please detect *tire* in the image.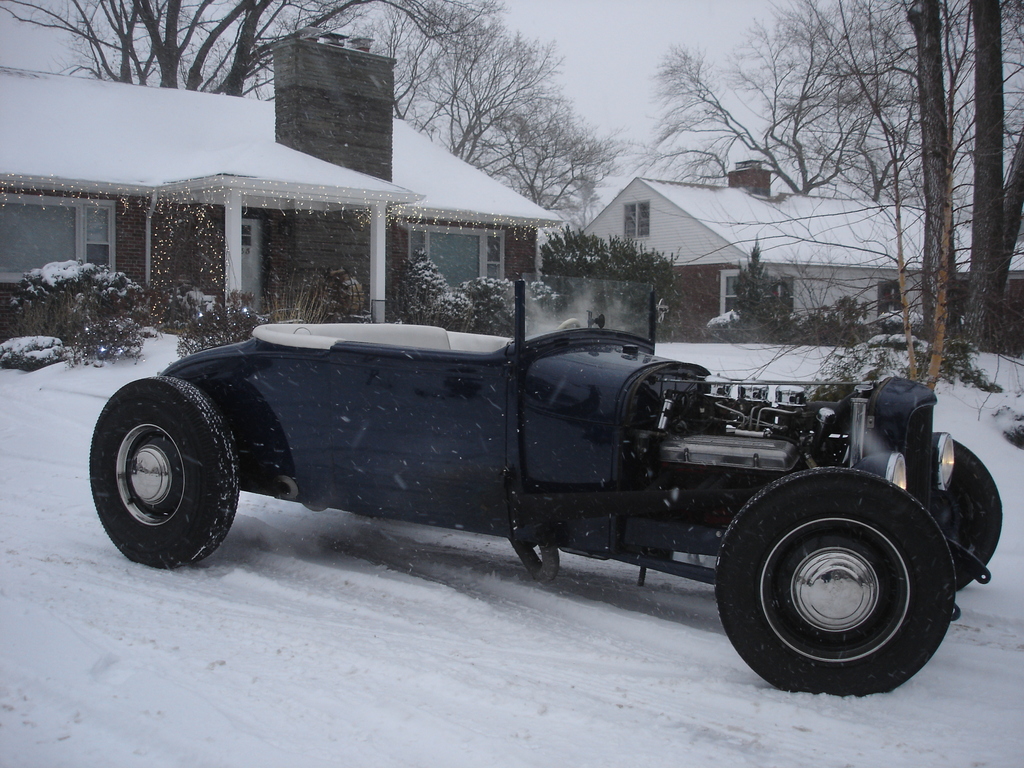
bbox=(99, 360, 231, 562).
